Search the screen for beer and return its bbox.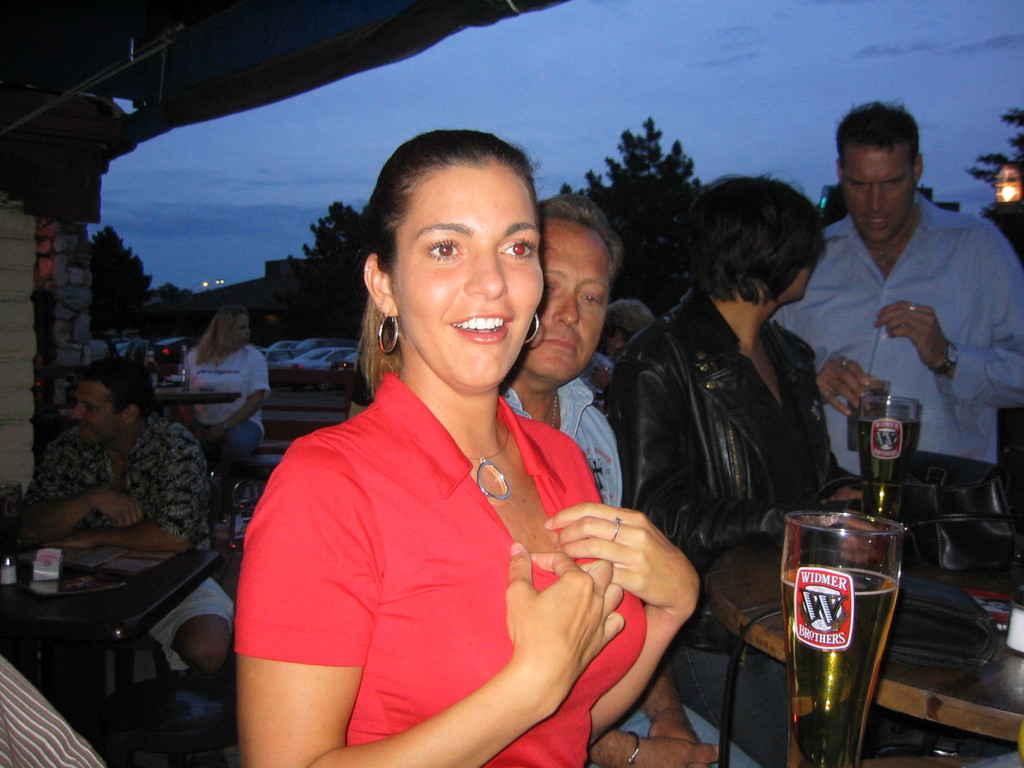
Found: 783 564 899 767.
